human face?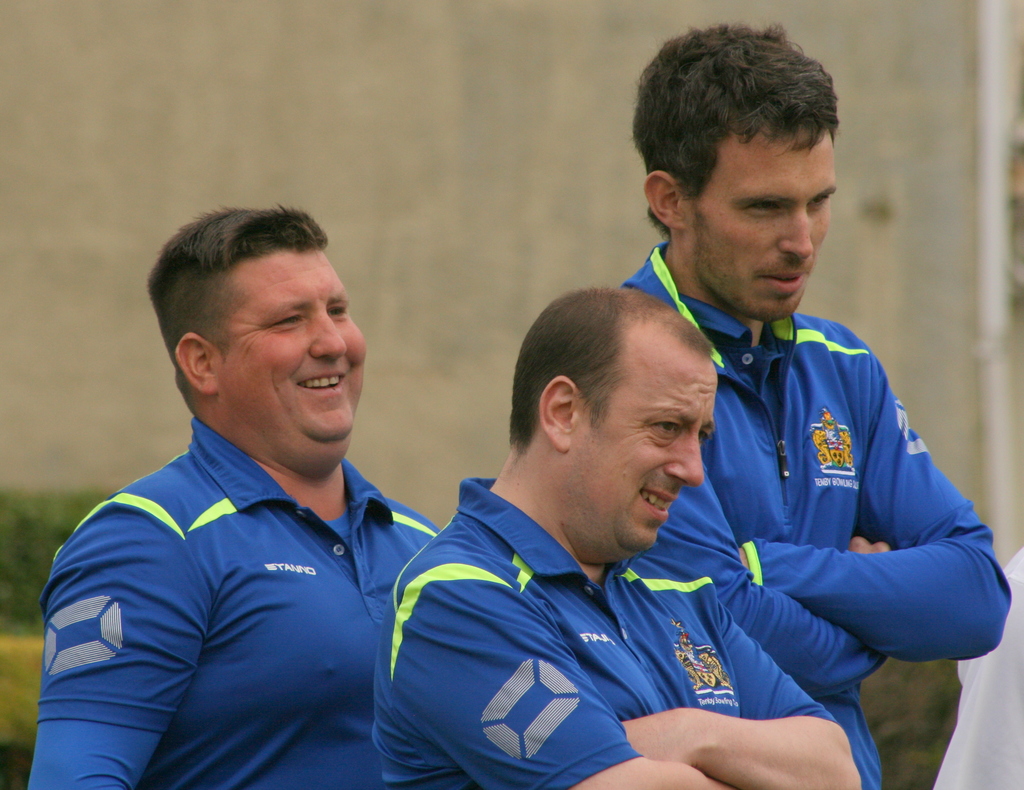
(233, 255, 366, 464)
